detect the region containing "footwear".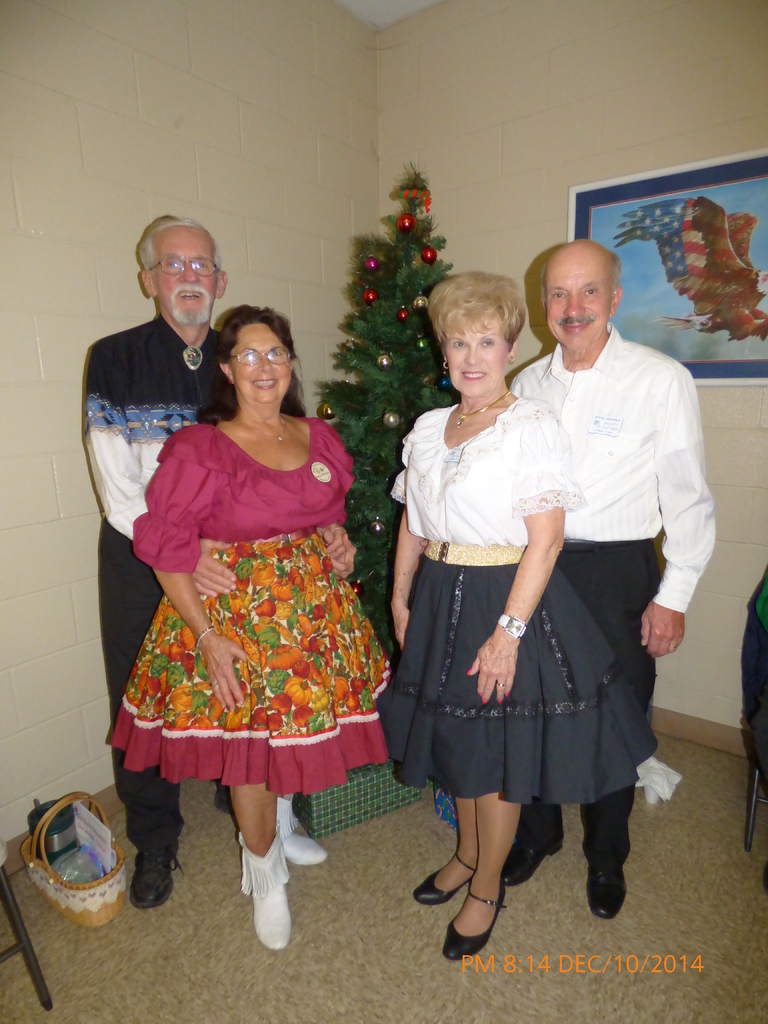
detection(499, 818, 568, 881).
